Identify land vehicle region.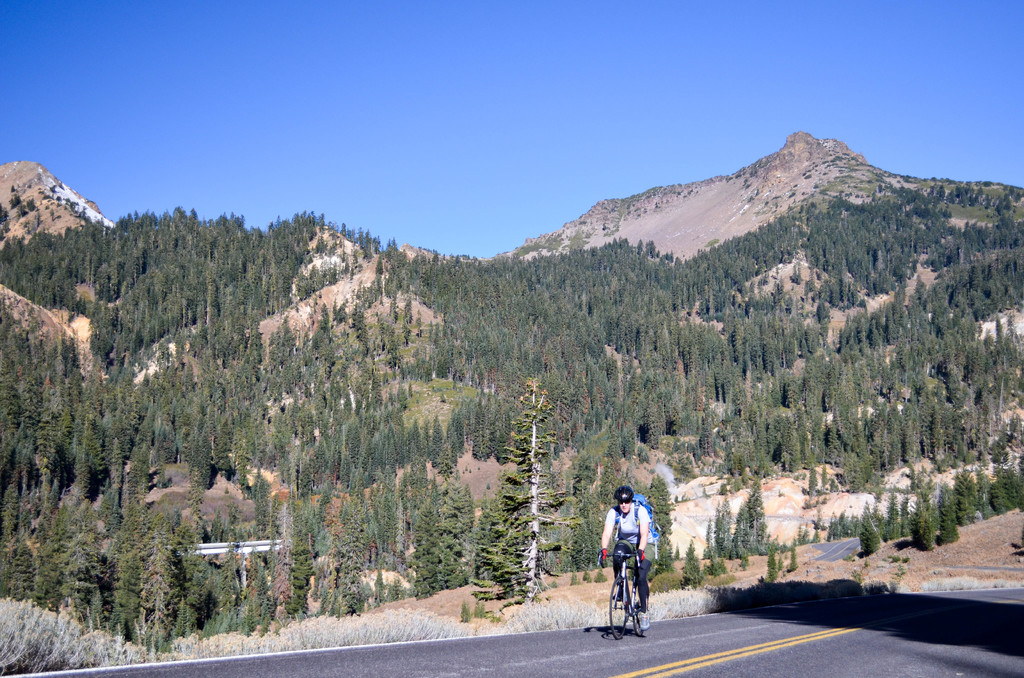
Region: (left=596, top=531, right=662, bottom=642).
